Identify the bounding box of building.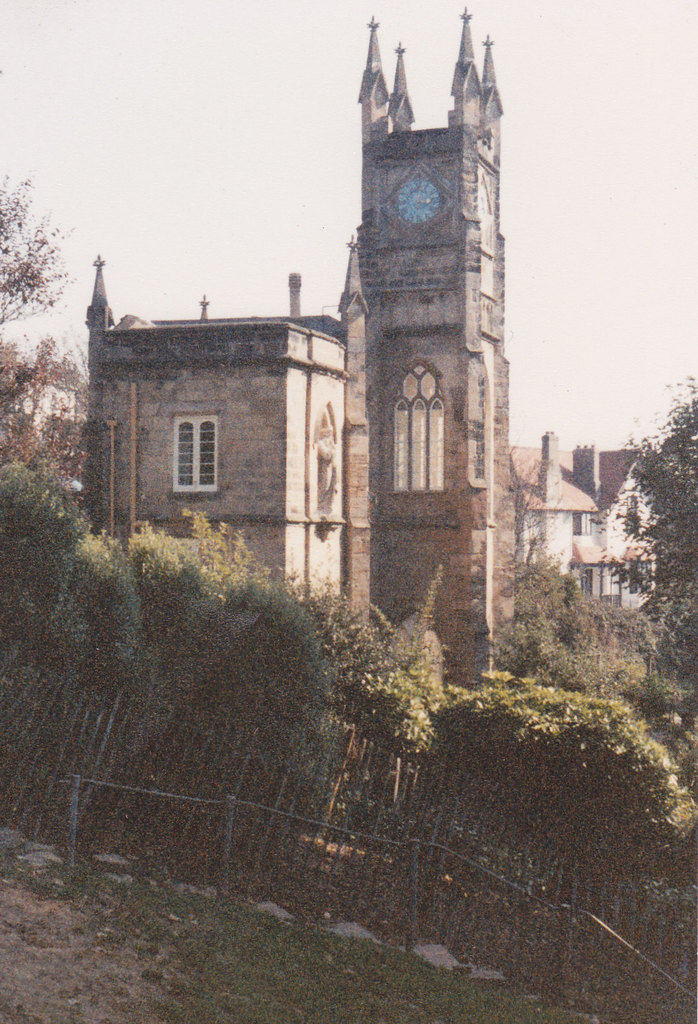
x1=87, y1=0, x2=526, y2=698.
